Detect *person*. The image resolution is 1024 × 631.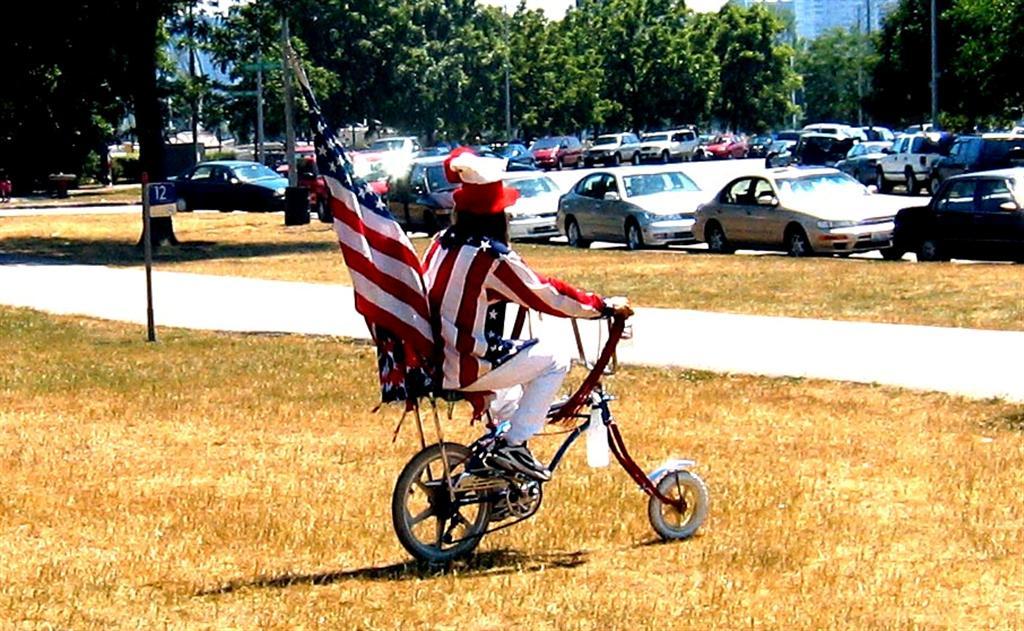
locate(422, 148, 631, 523).
